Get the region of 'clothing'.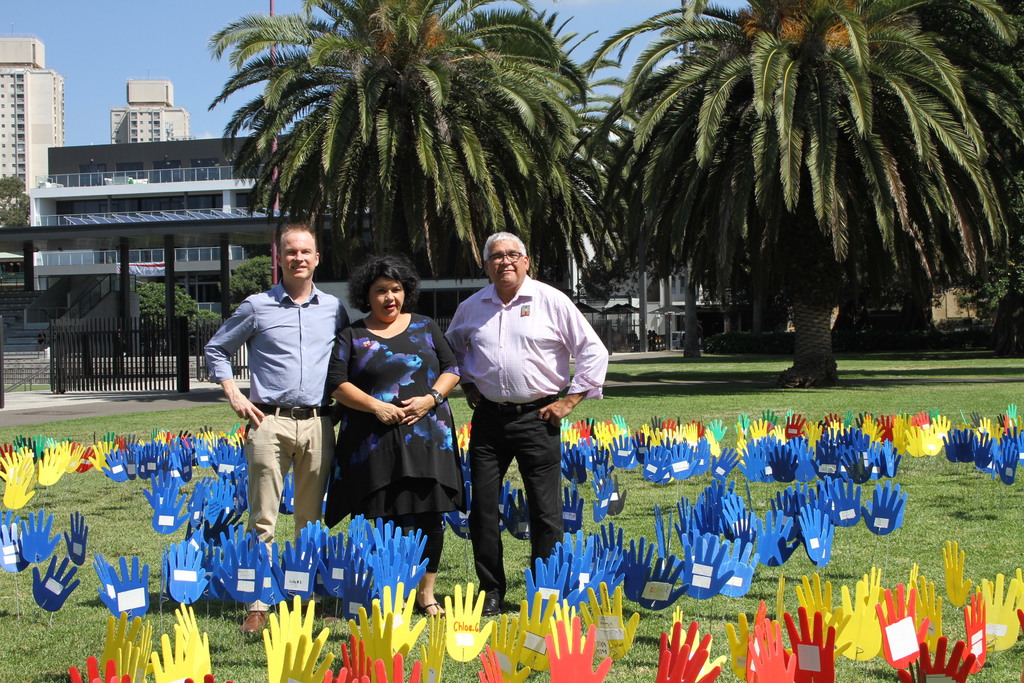
detection(324, 299, 454, 561).
